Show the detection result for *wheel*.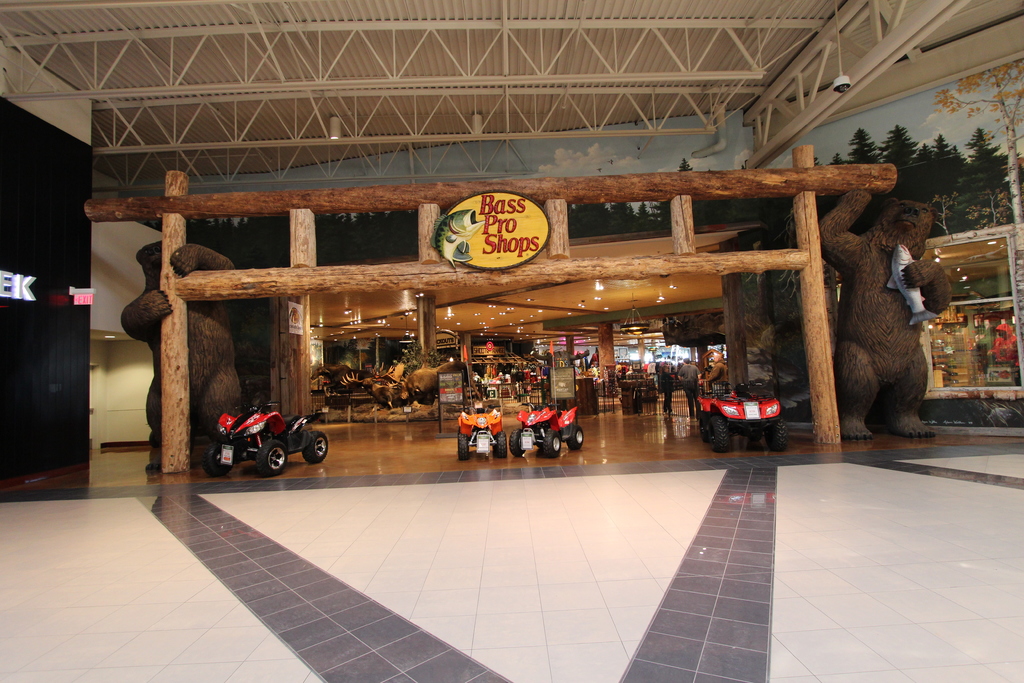
493 431 509 462.
